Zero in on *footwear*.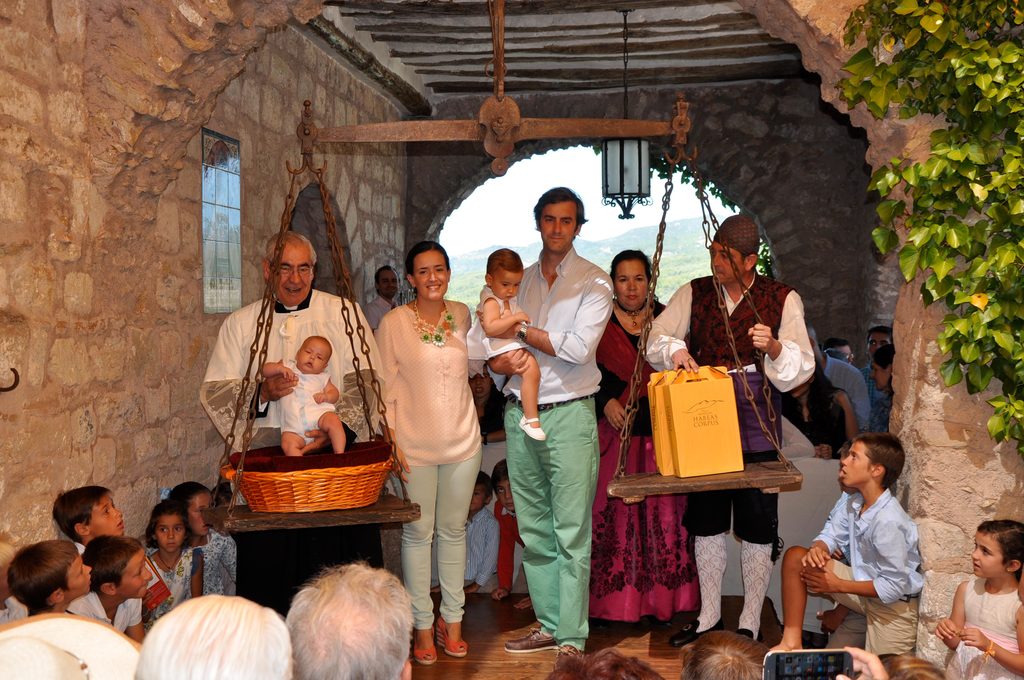
Zeroed in: (x1=419, y1=592, x2=479, y2=665).
